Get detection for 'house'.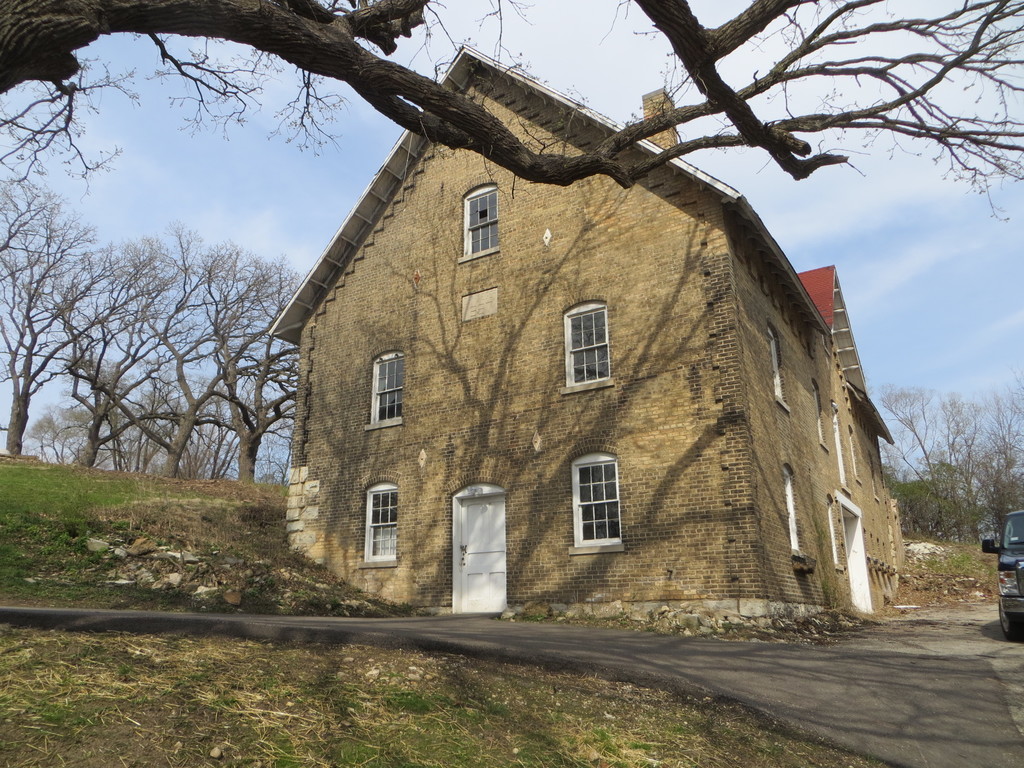
Detection: locate(264, 45, 900, 642).
